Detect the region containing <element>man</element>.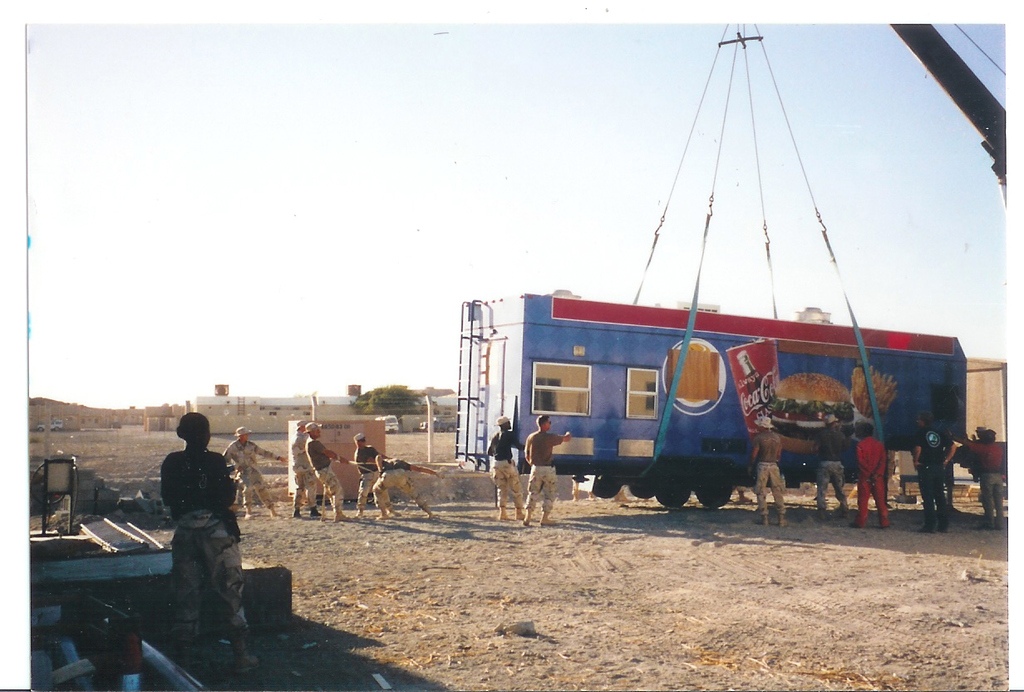
<box>219,425,285,523</box>.
